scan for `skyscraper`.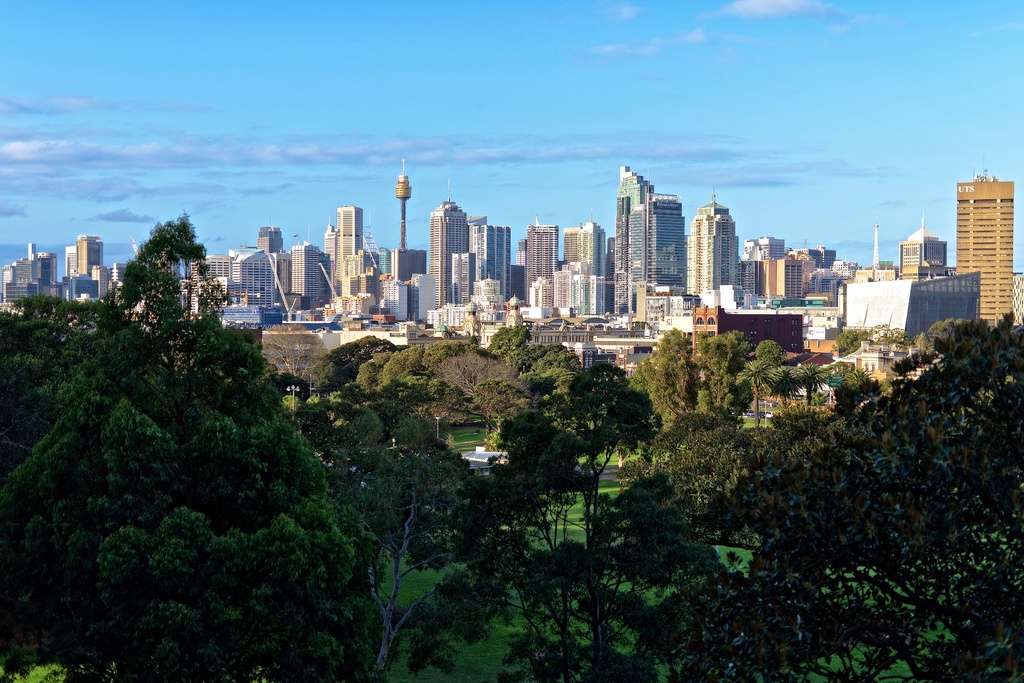
Scan result: box=[462, 213, 516, 303].
